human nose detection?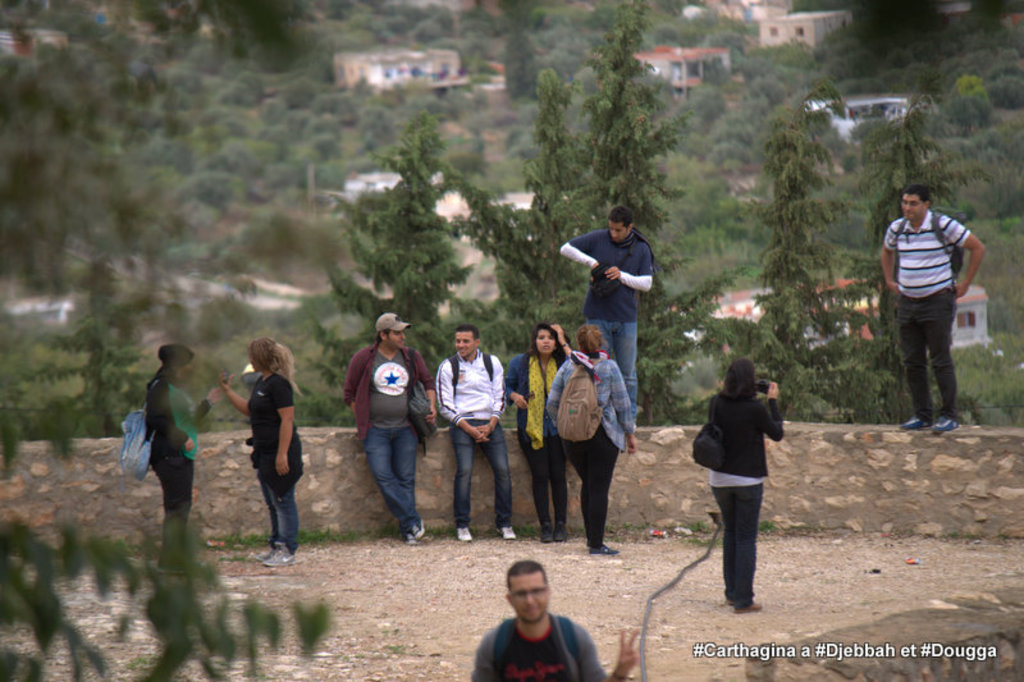
box=[458, 340, 467, 348]
